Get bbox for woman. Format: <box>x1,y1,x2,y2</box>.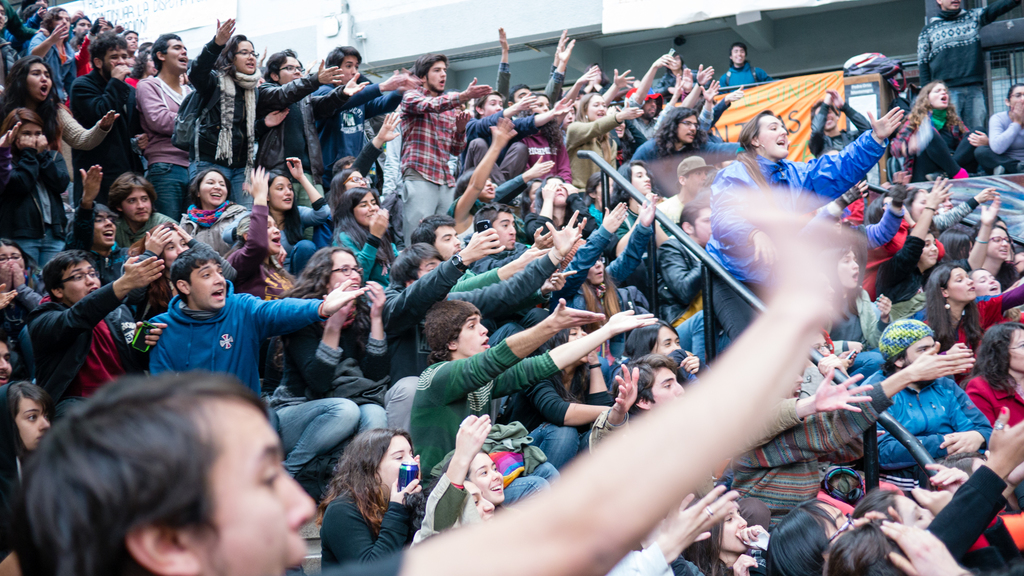
<box>0,236,47,385</box>.
